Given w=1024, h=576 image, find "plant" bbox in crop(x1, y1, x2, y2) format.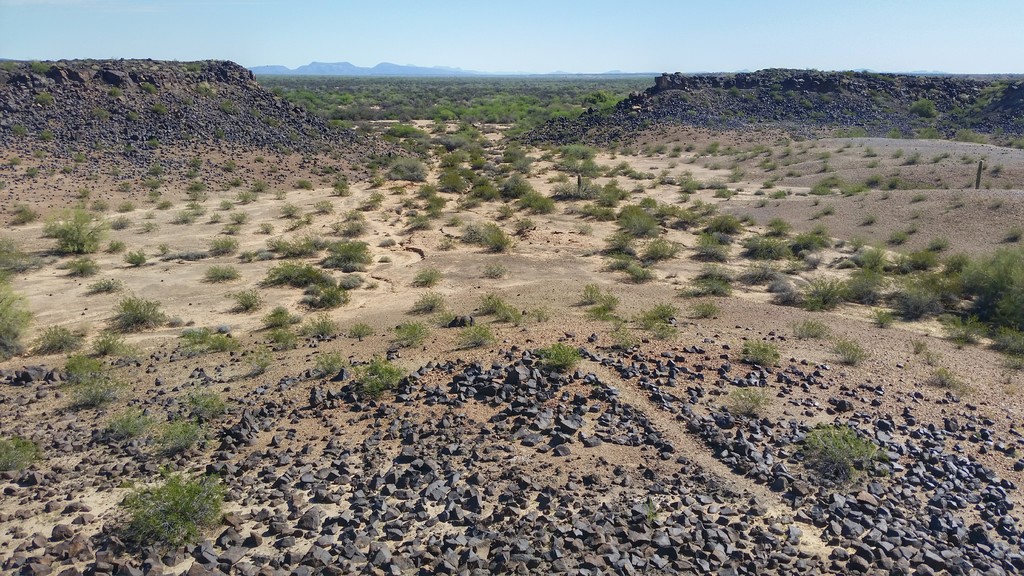
crop(227, 284, 269, 313).
